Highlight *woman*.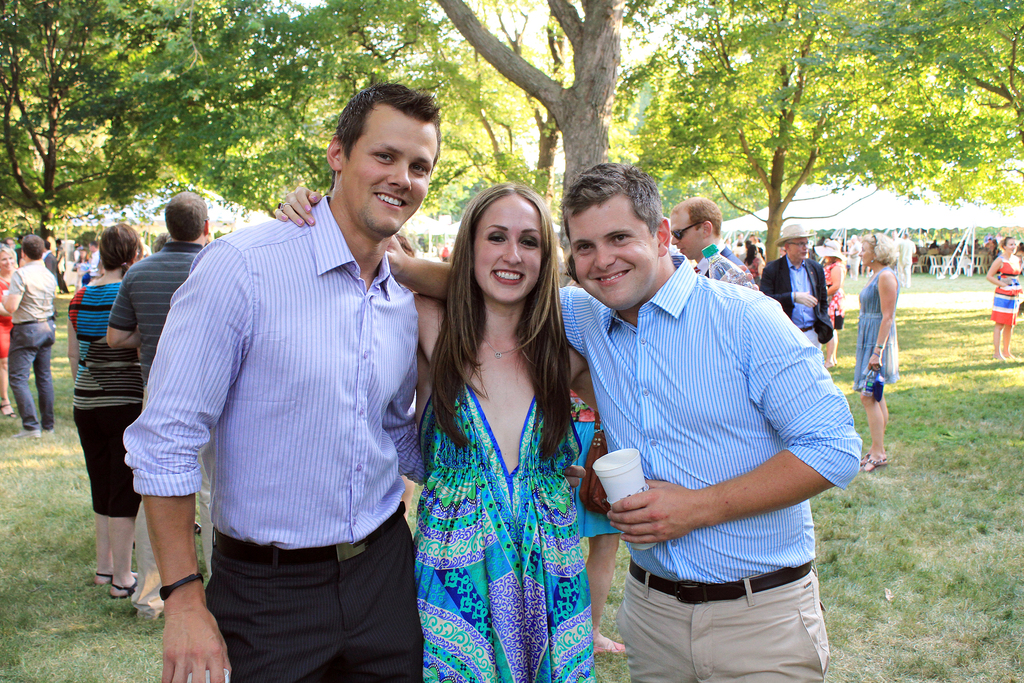
Highlighted region: x1=855, y1=231, x2=906, y2=471.
